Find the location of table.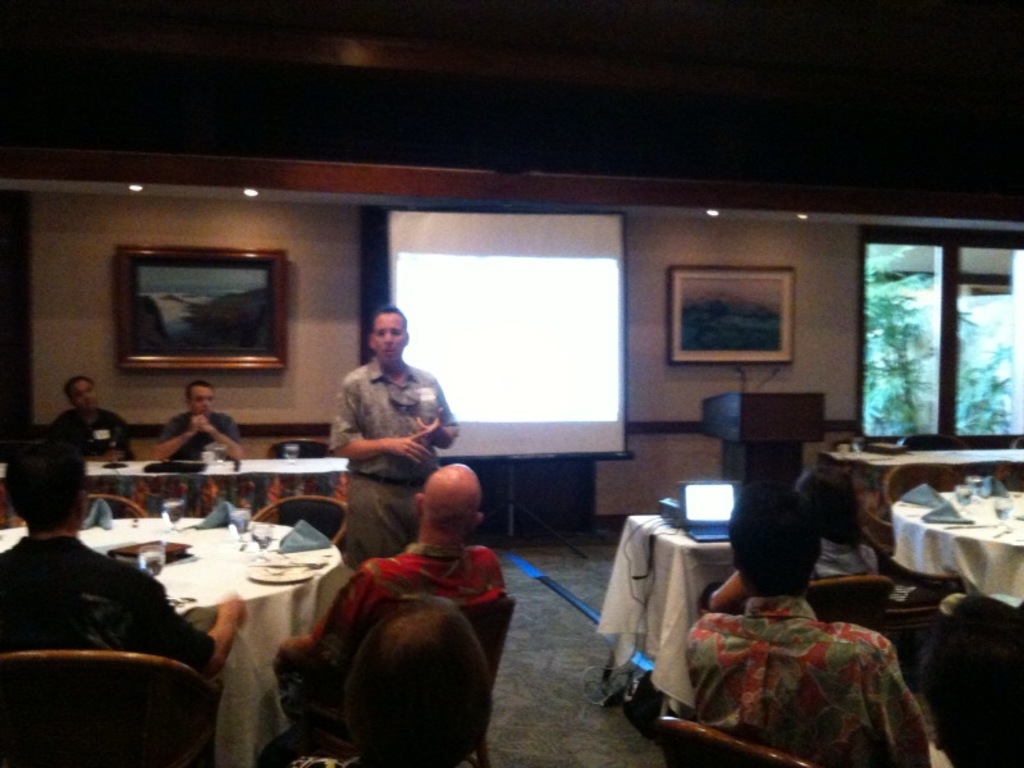
Location: left=865, top=471, right=1023, bottom=631.
